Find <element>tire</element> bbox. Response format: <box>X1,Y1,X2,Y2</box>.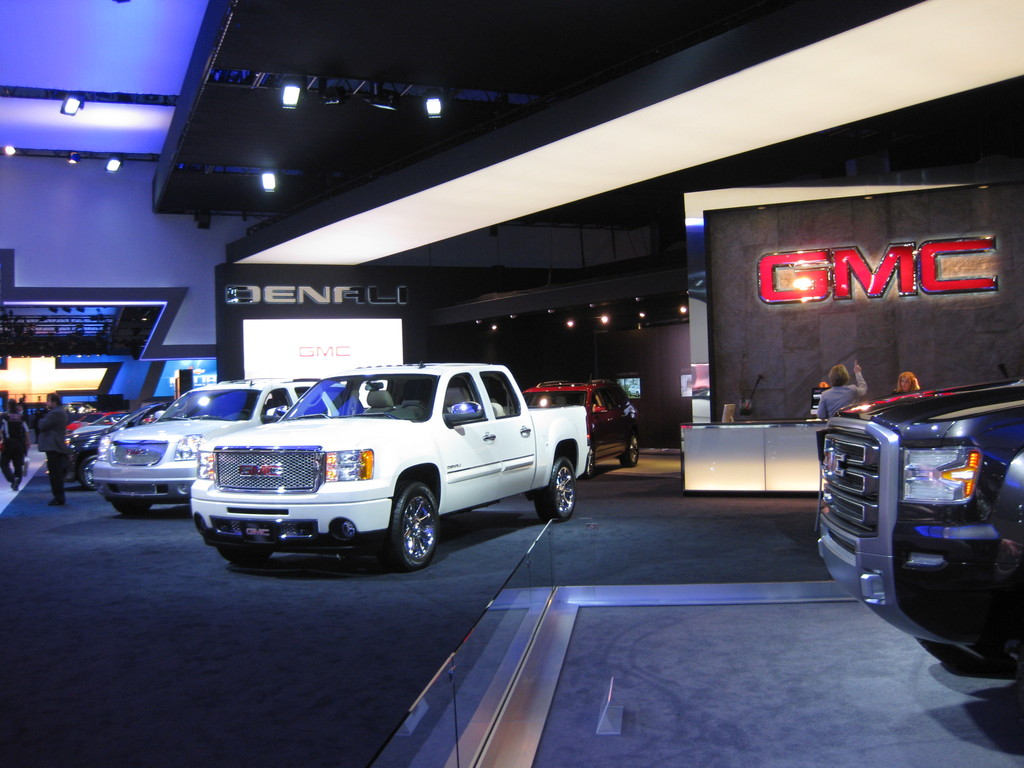
<box>388,482,438,570</box>.
